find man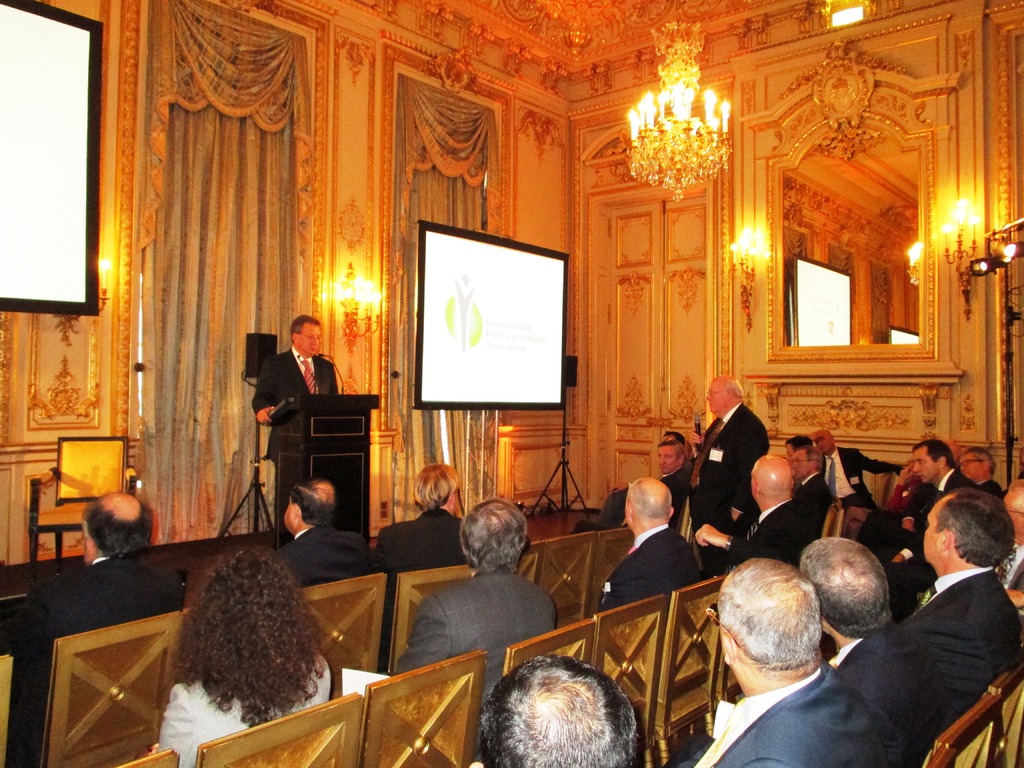
[left=276, top=475, right=372, bottom=587]
